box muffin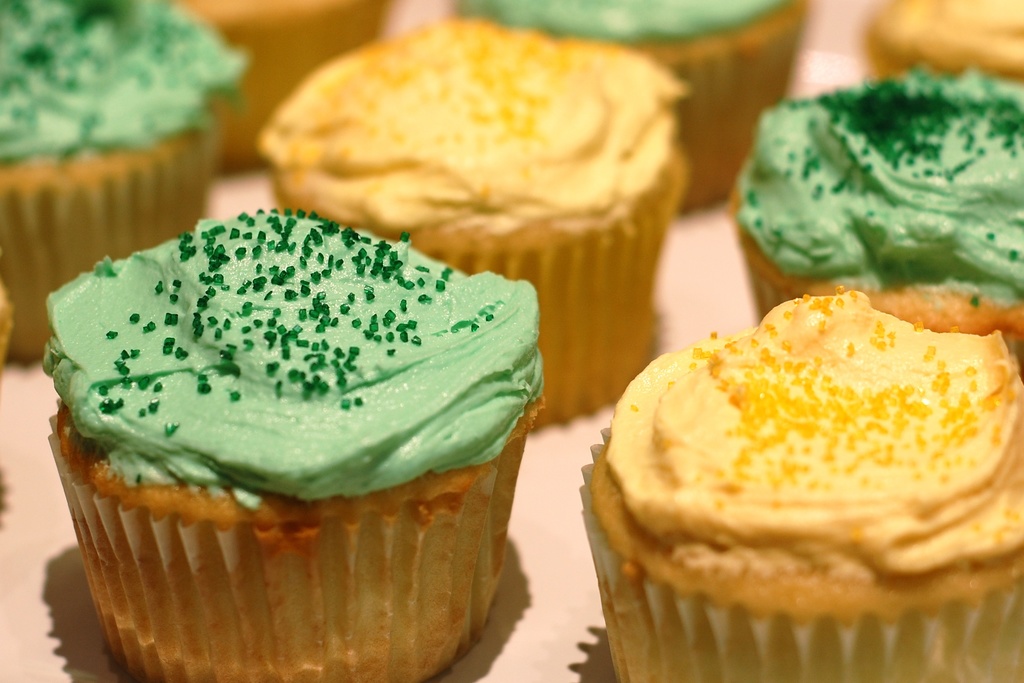
(x1=252, y1=12, x2=692, y2=434)
